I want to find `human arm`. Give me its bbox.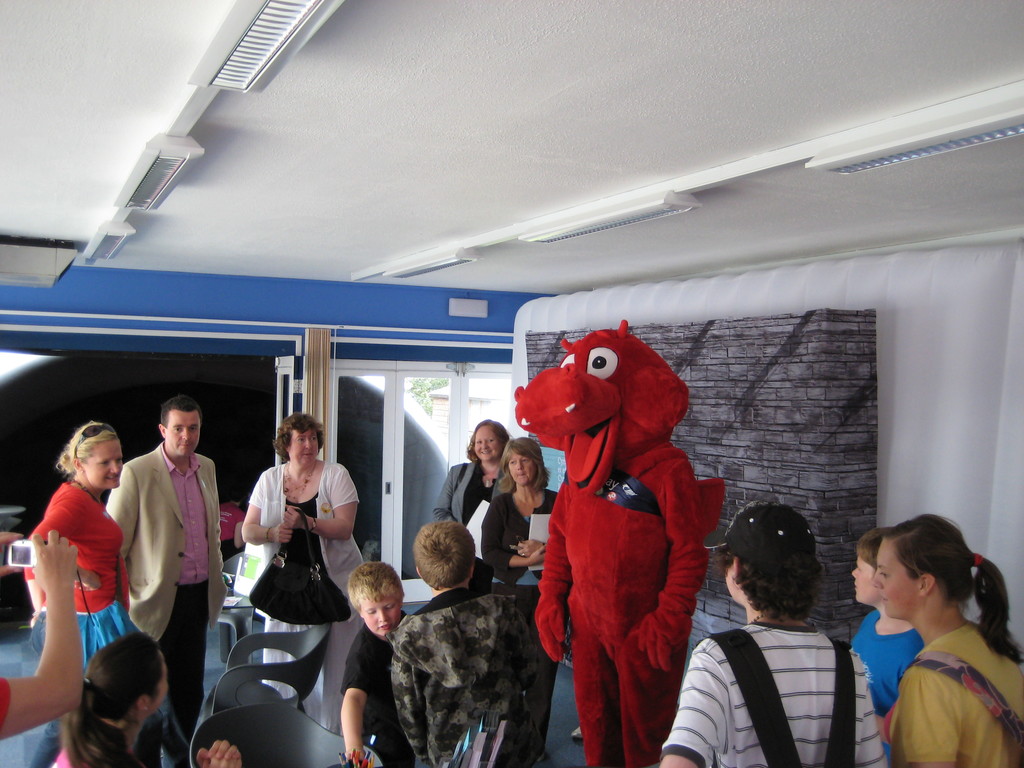
BBox(2, 525, 26, 576).
